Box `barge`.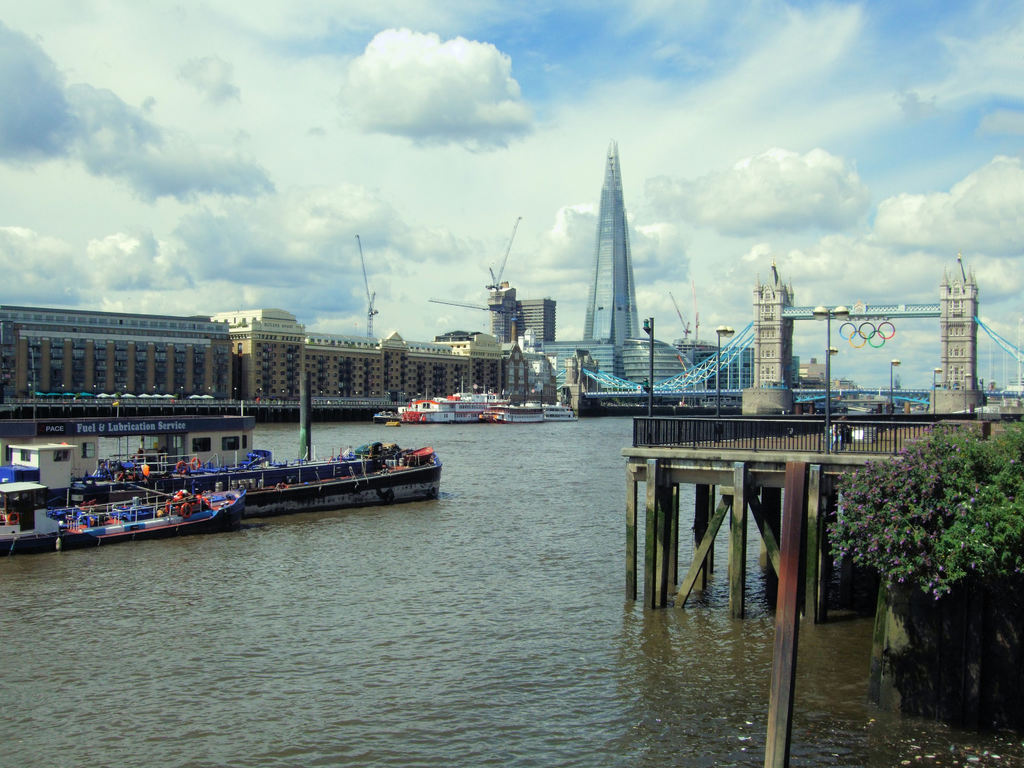
BBox(477, 404, 543, 424).
